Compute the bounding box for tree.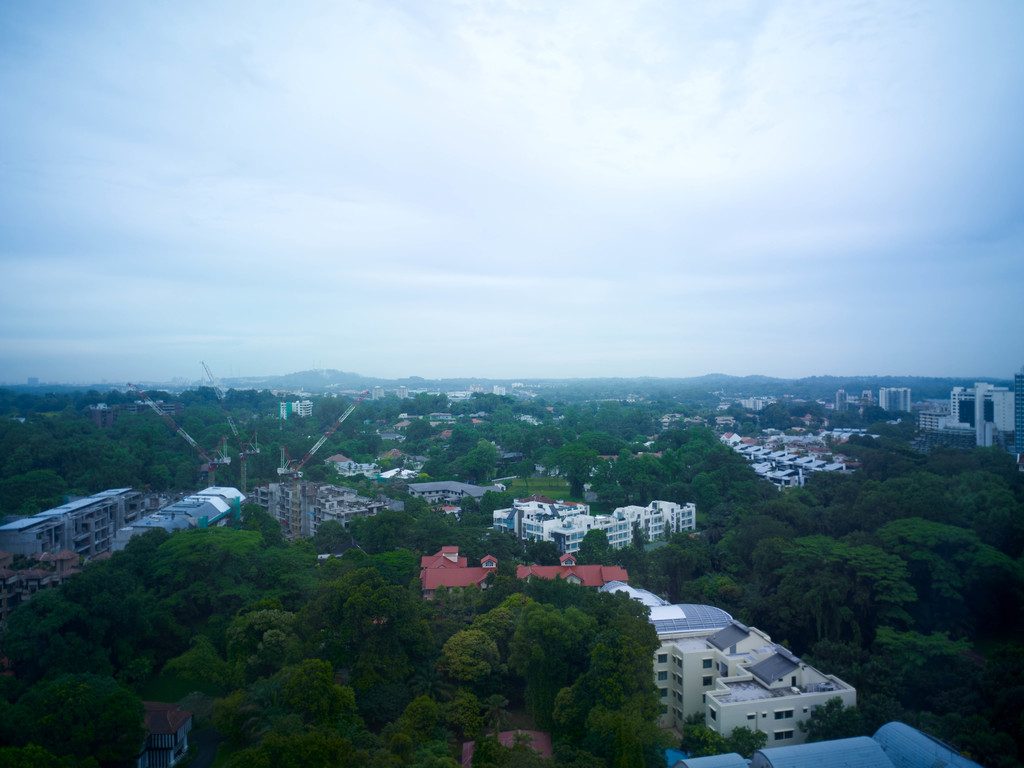
865:452:898:473.
